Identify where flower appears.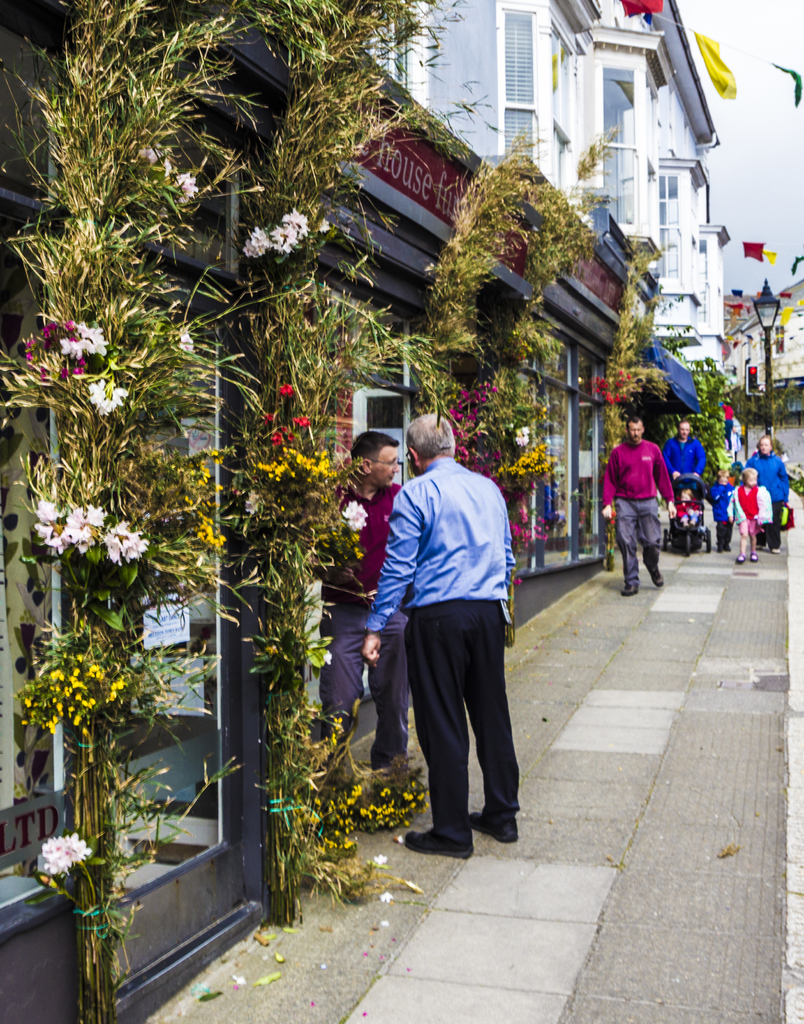
Appears at (left=38, top=830, right=99, bottom=883).
